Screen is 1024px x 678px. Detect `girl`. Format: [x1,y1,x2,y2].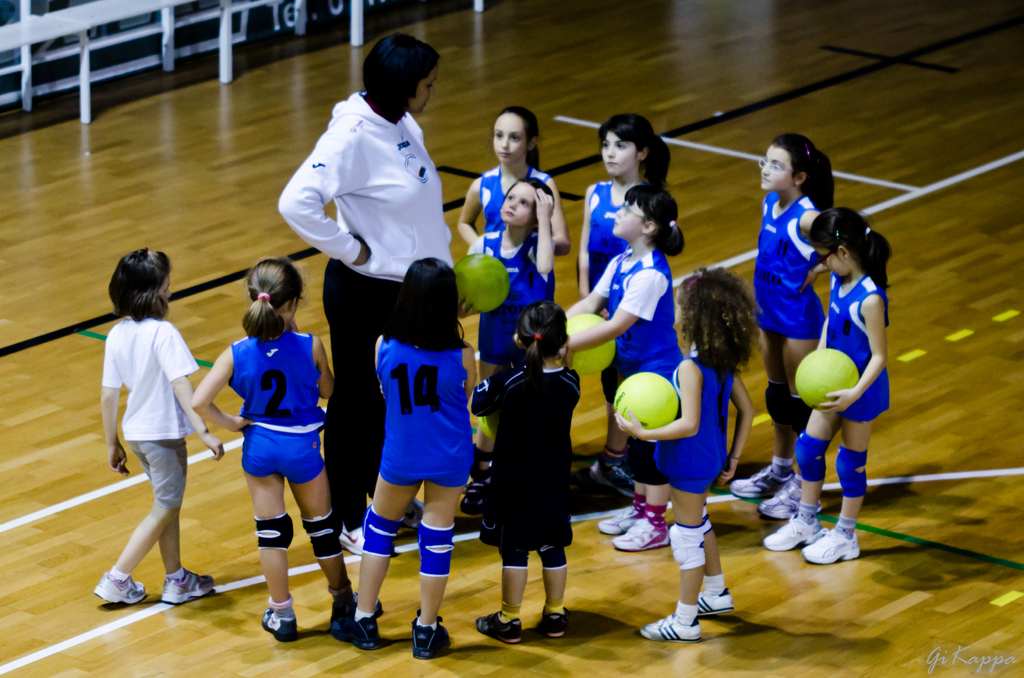
[90,246,225,606].
